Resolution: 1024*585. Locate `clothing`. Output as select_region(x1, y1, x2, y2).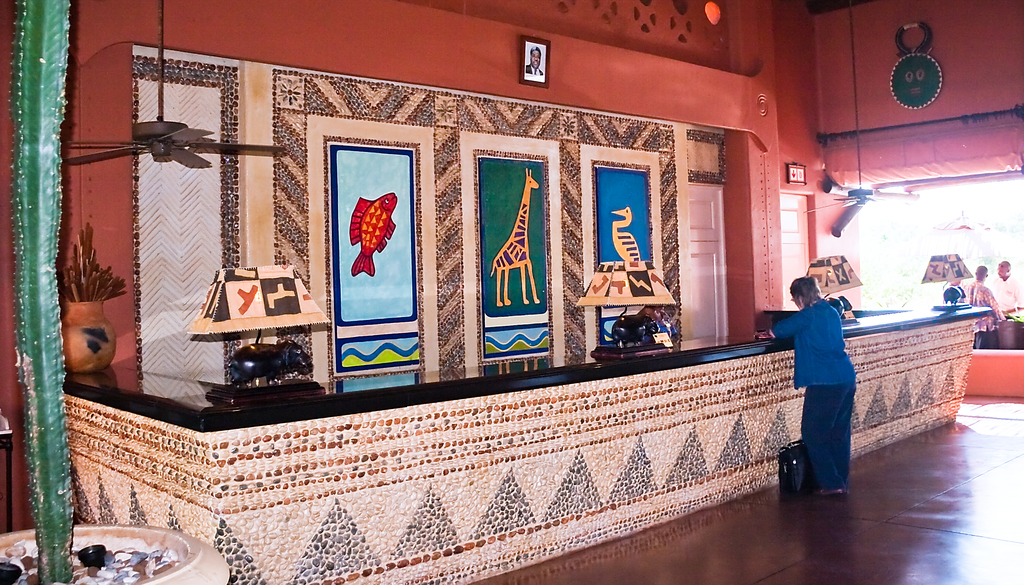
select_region(958, 280, 1006, 349).
